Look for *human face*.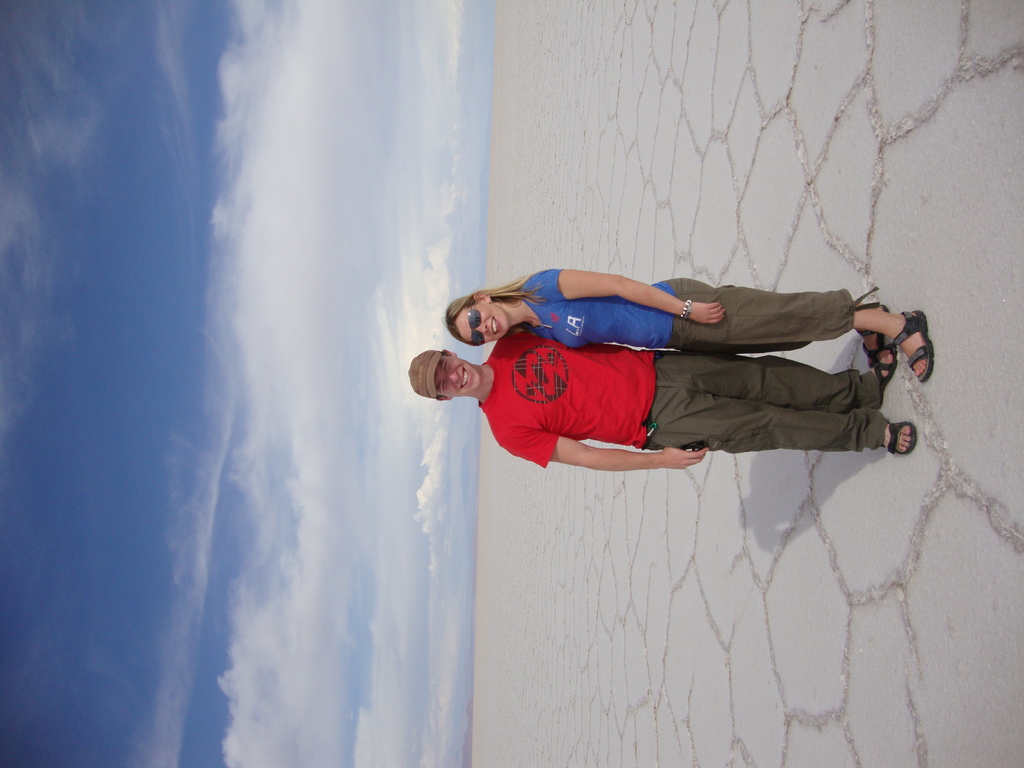
Found: [x1=455, y1=301, x2=508, y2=345].
